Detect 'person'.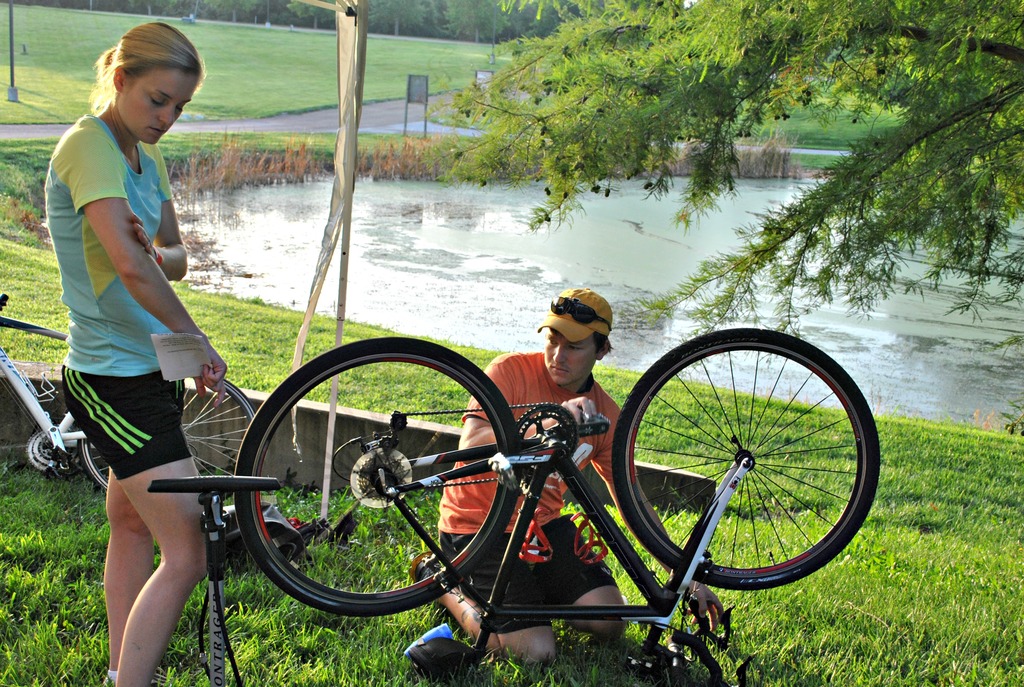
Detected at detection(413, 291, 721, 663).
